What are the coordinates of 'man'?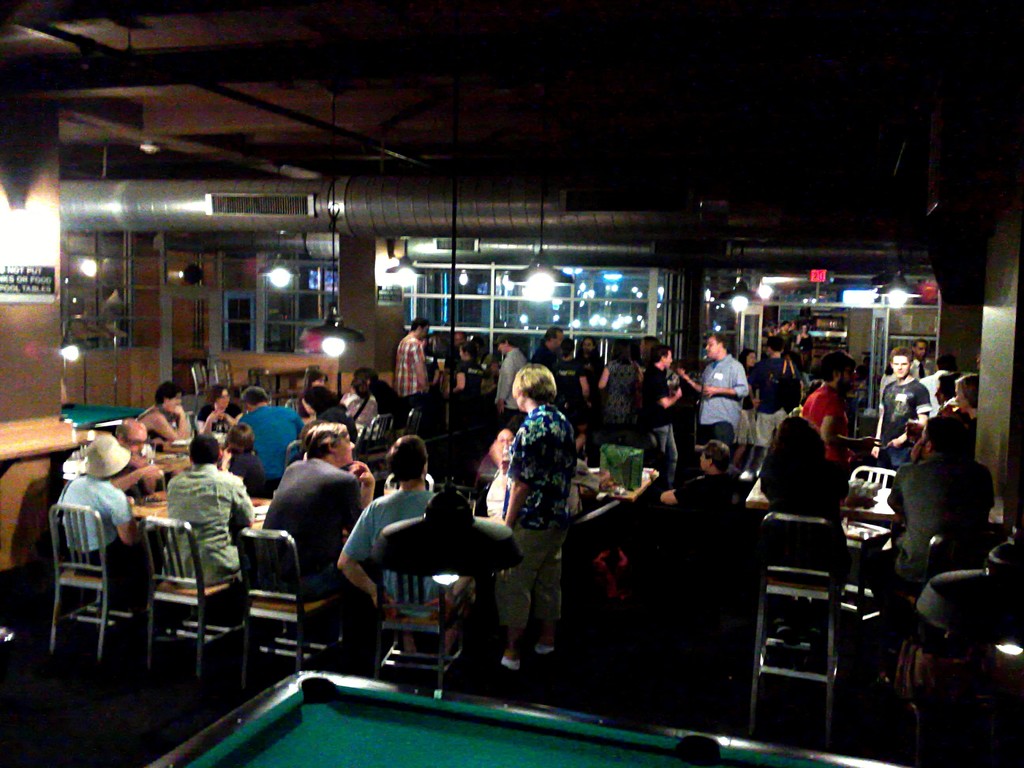
region(528, 321, 565, 373).
